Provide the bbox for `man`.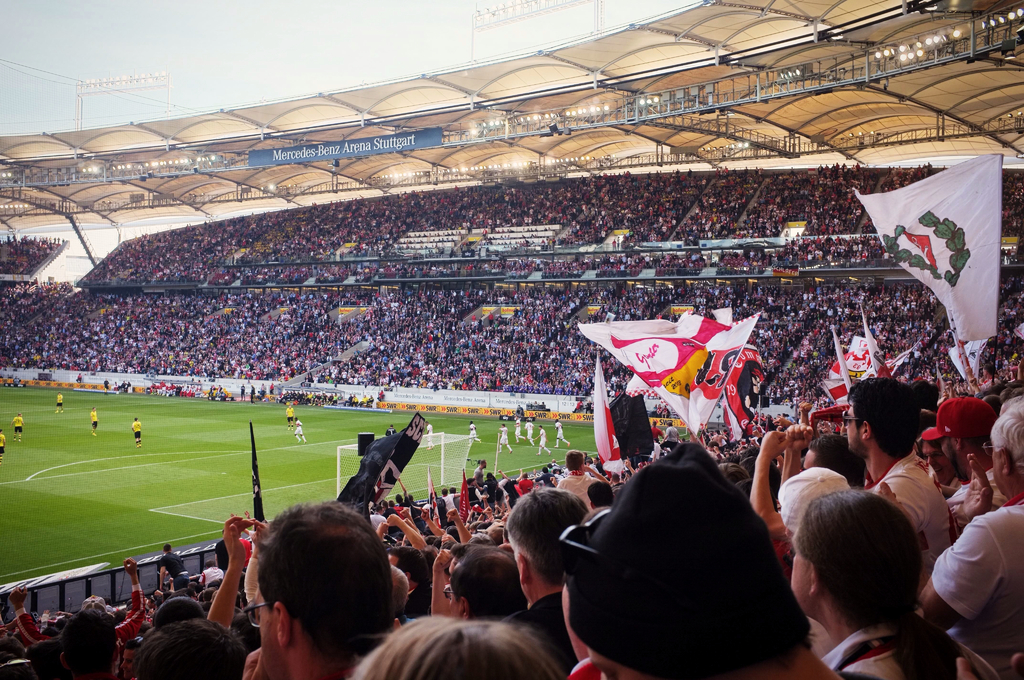
554,439,850,679.
